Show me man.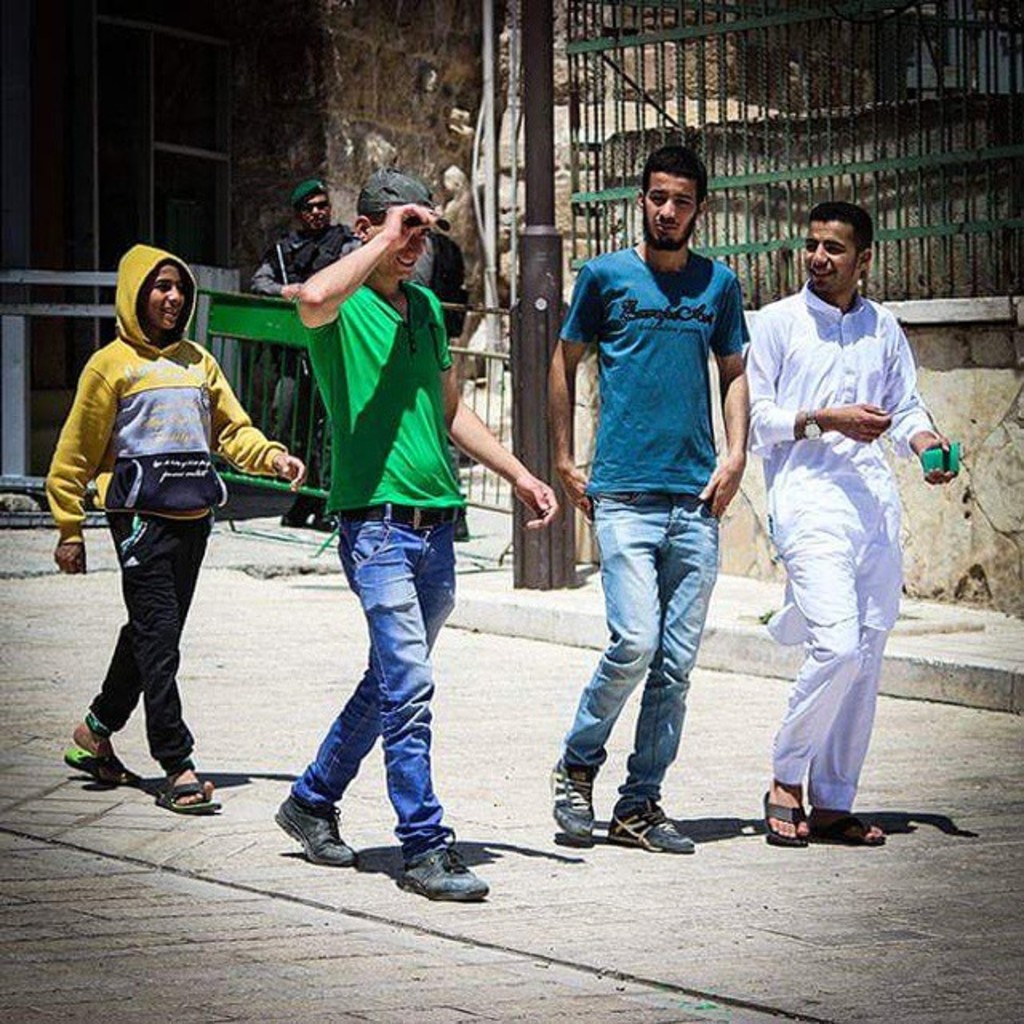
man is here: x1=266 y1=173 x2=557 y2=896.
